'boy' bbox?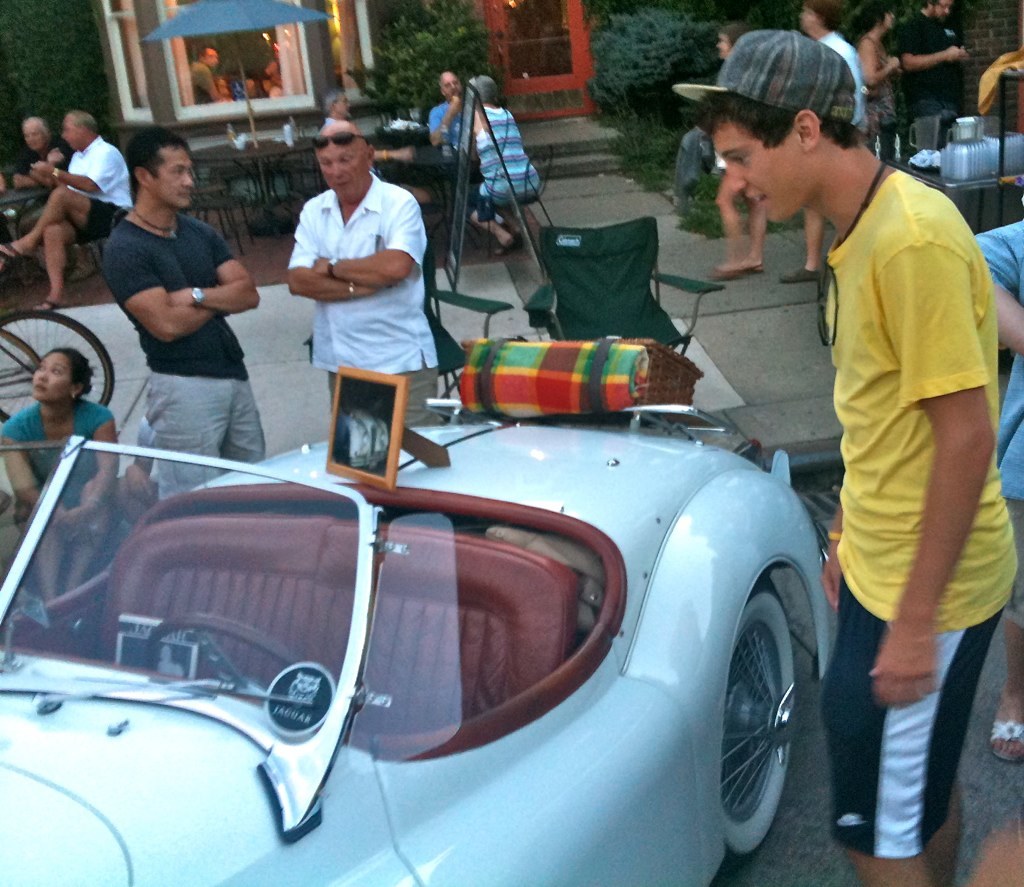
(669, 18, 1018, 886)
